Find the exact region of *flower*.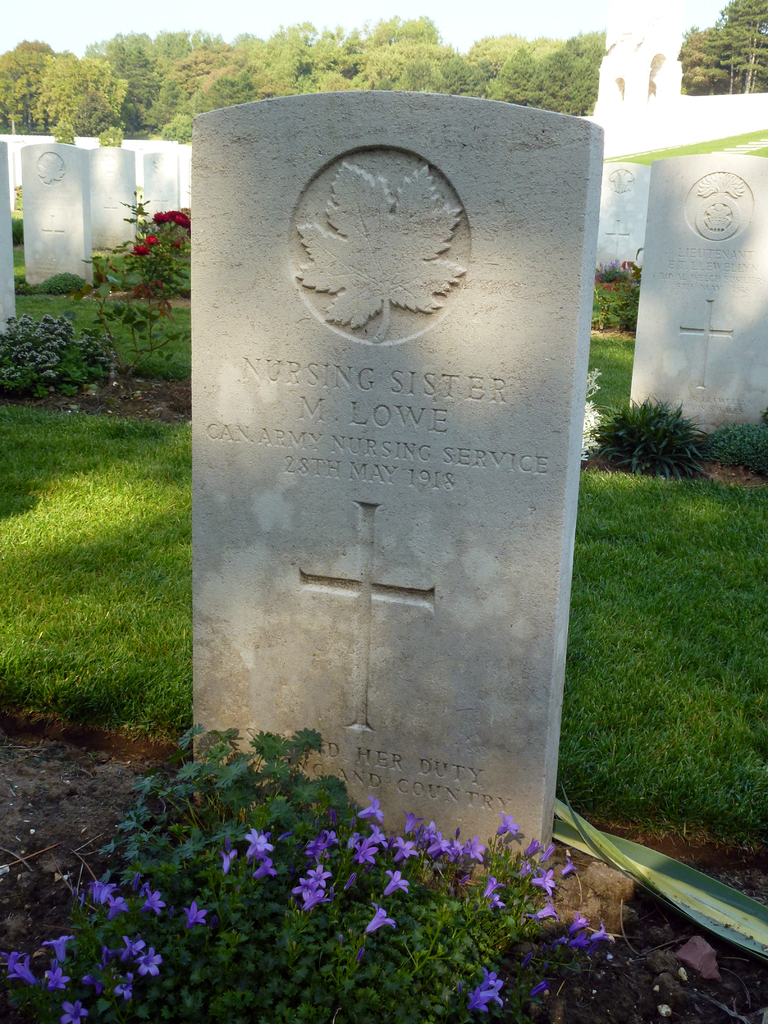
Exact region: box(593, 918, 614, 940).
